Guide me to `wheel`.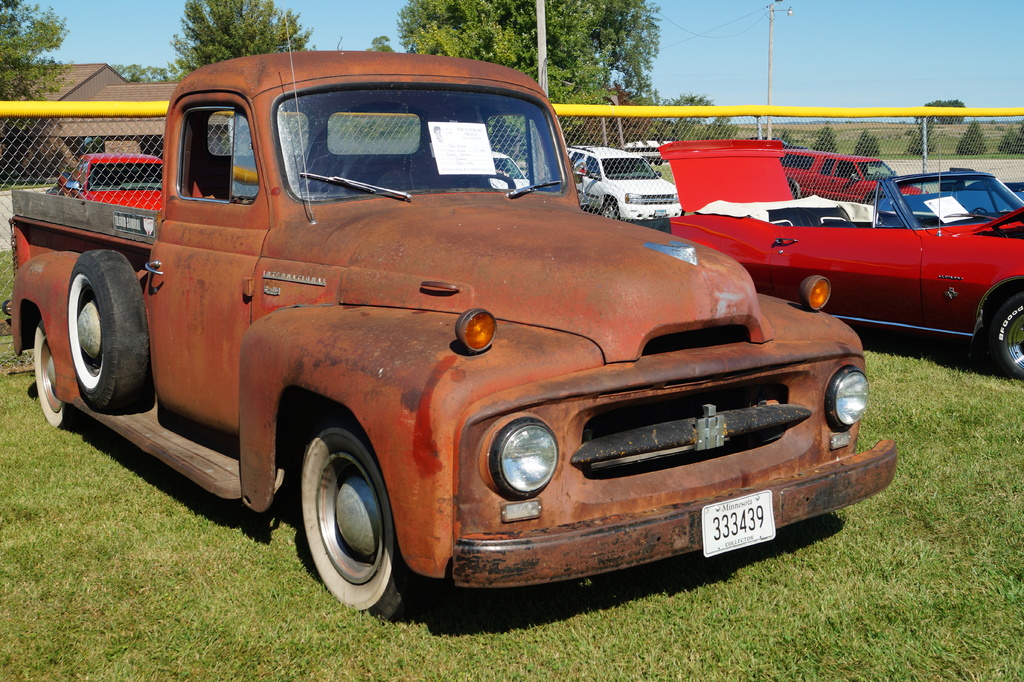
Guidance: (29, 327, 77, 430).
